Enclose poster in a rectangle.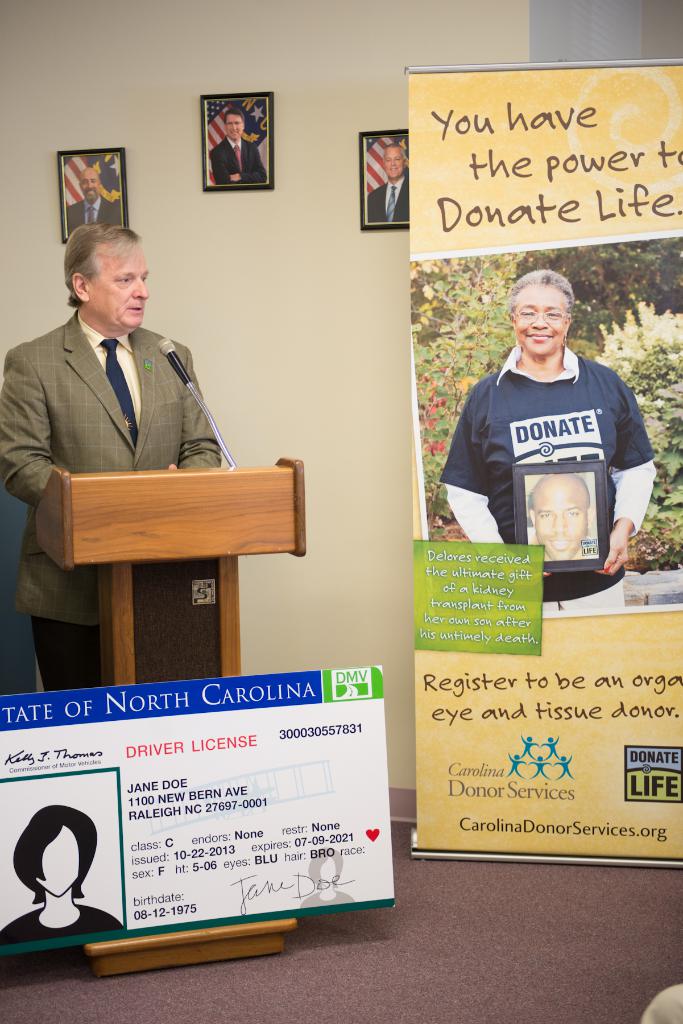
rect(402, 68, 682, 858).
